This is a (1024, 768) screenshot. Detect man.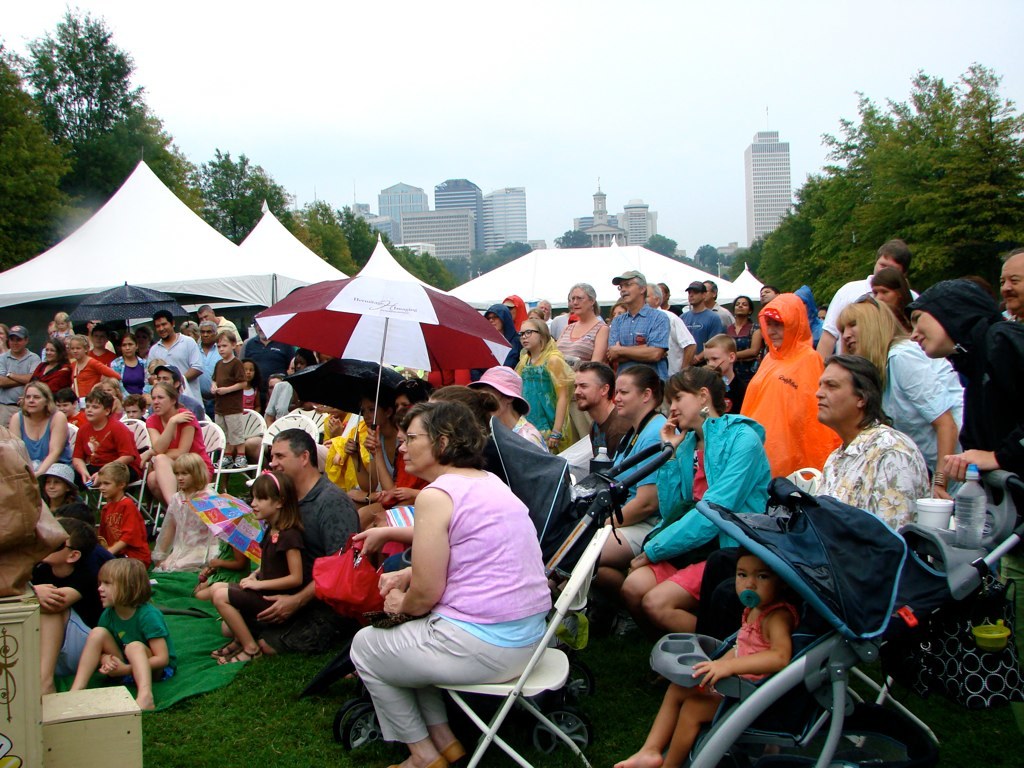
bbox=[576, 362, 641, 496].
